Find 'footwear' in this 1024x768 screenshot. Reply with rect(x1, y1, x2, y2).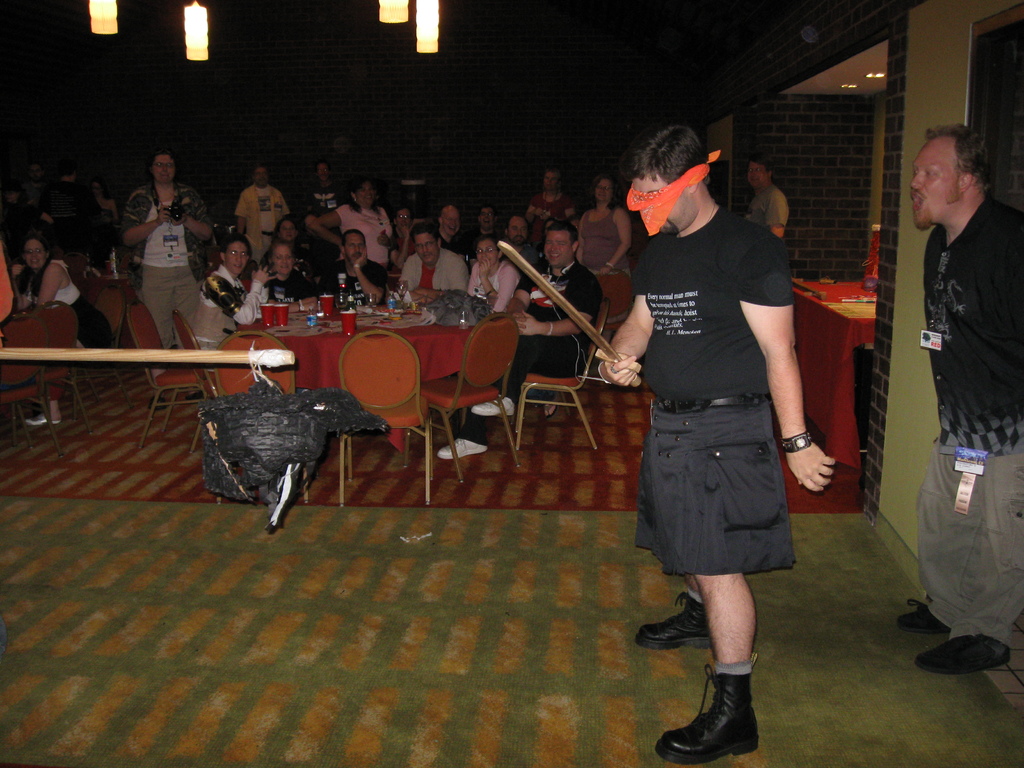
rect(632, 589, 724, 647).
